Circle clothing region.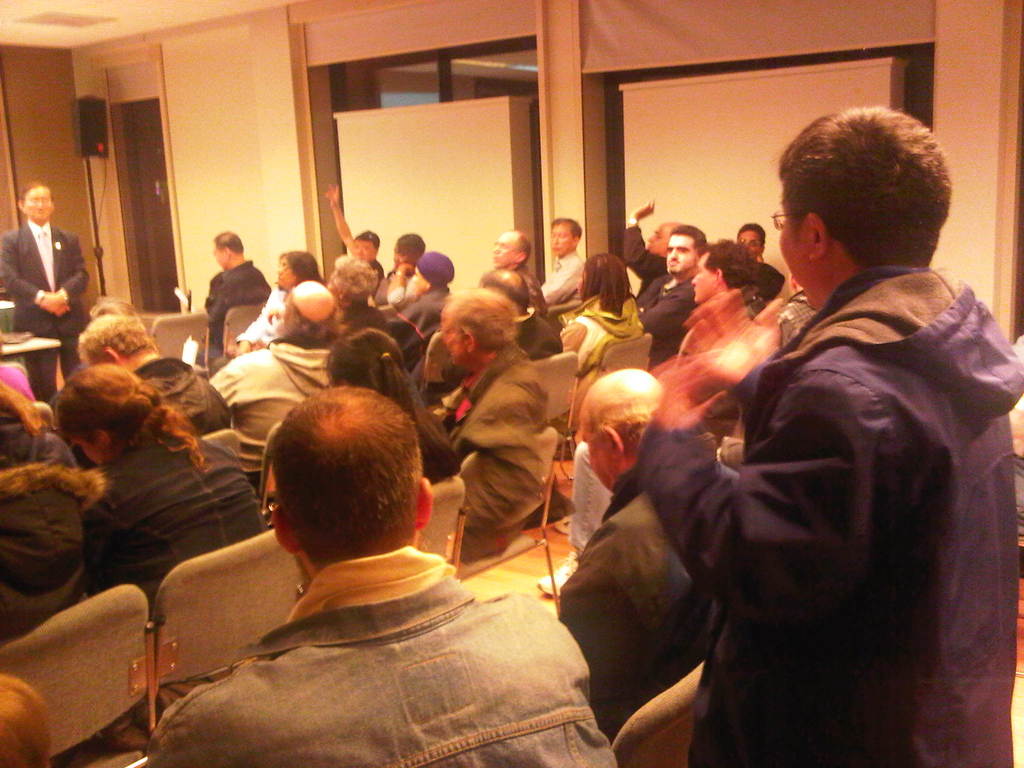
Region: 389 284 456 365.
